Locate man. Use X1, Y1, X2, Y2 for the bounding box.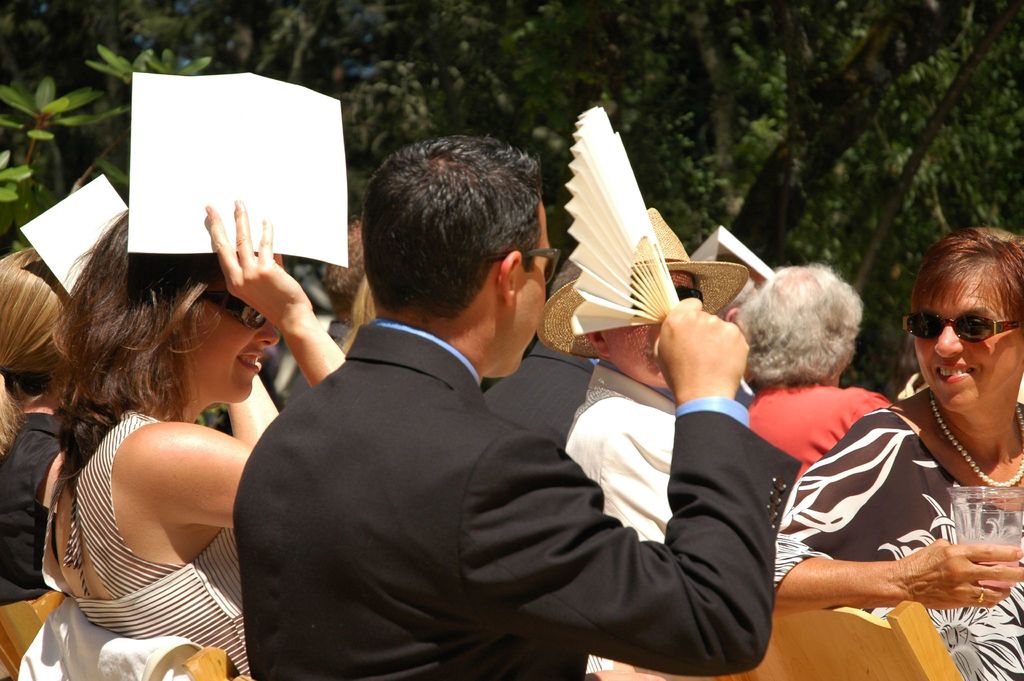
532, 206, 751, 680.
